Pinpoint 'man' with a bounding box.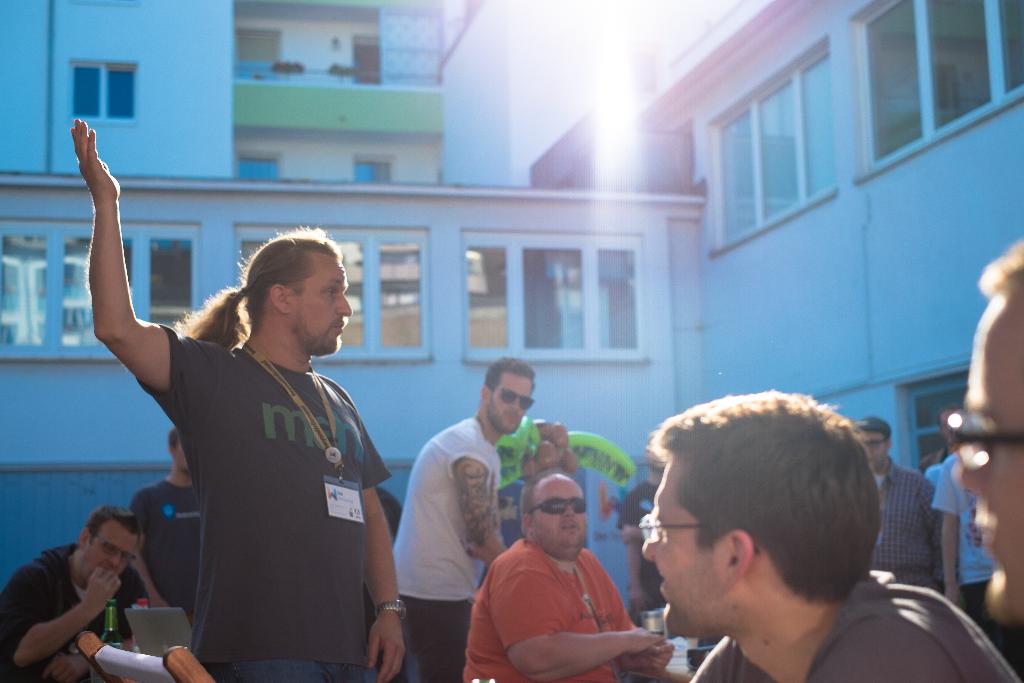
{"left": 135, "top": 421, "right": 206, "bottom": 614}.
